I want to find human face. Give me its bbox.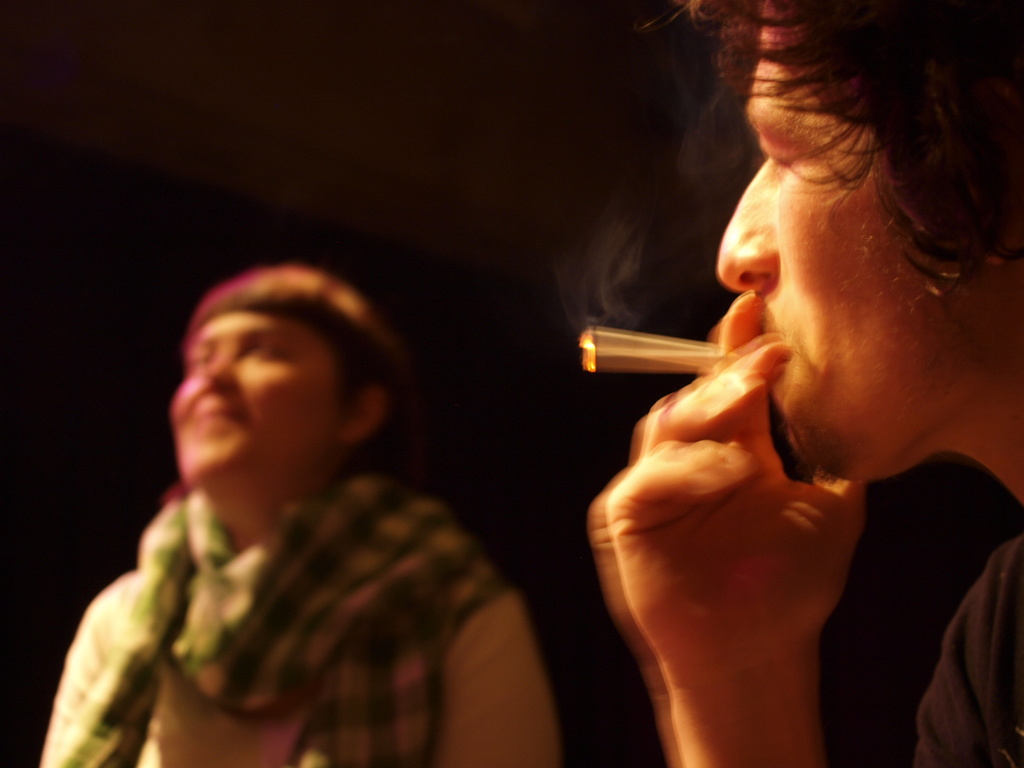
pyautogui.locateOnScreen(712, 0, 1018, 479).
